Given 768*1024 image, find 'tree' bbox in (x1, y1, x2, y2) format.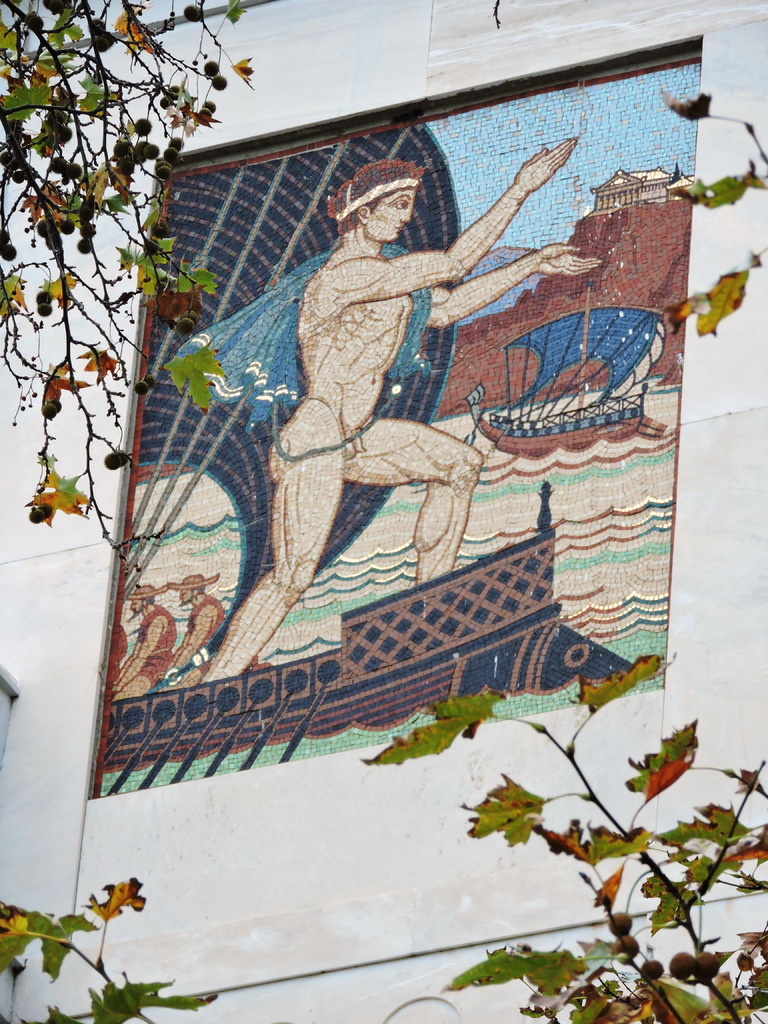
(0, 0, 260, 557).
